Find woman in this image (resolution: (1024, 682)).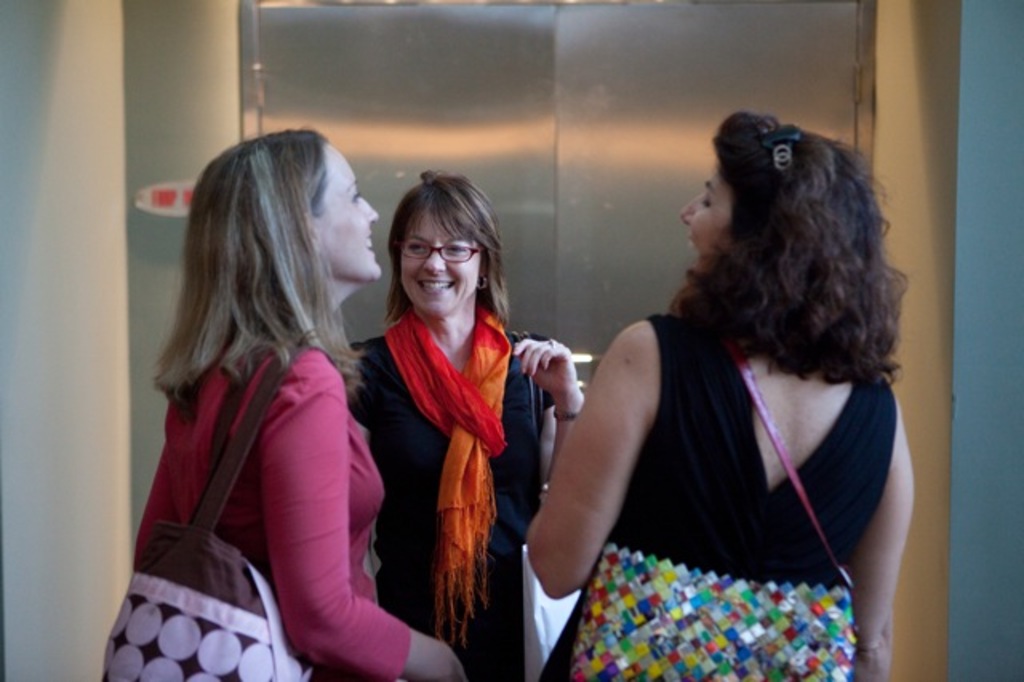
[x1=526, y1=109, x2=912, y2=680].
